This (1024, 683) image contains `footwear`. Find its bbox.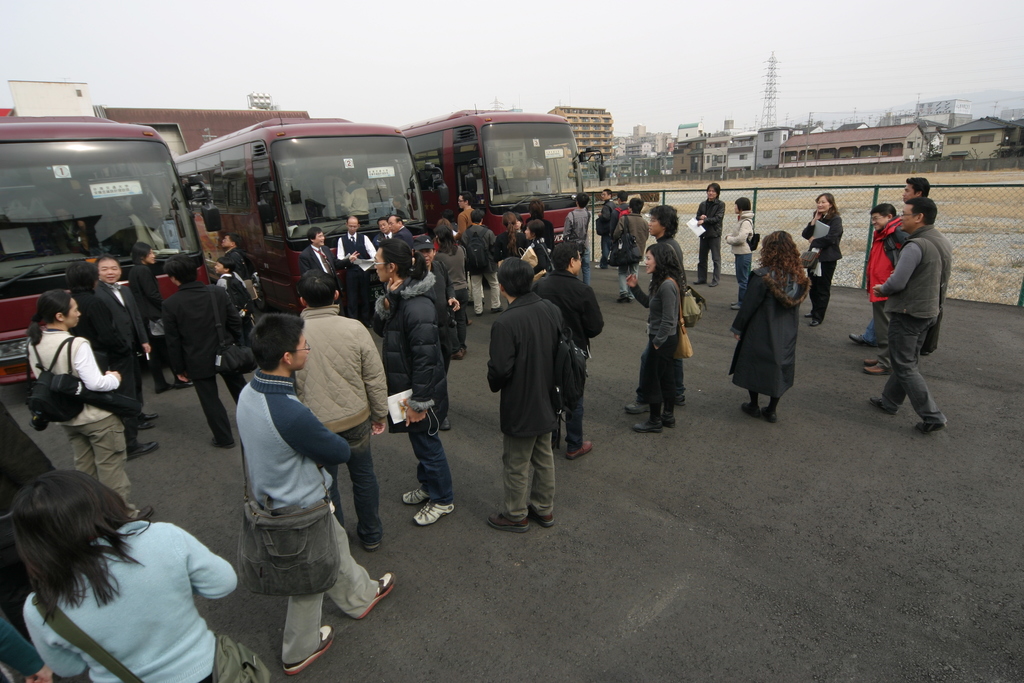
x1=868 y1=397 x2=896 y2=414.
